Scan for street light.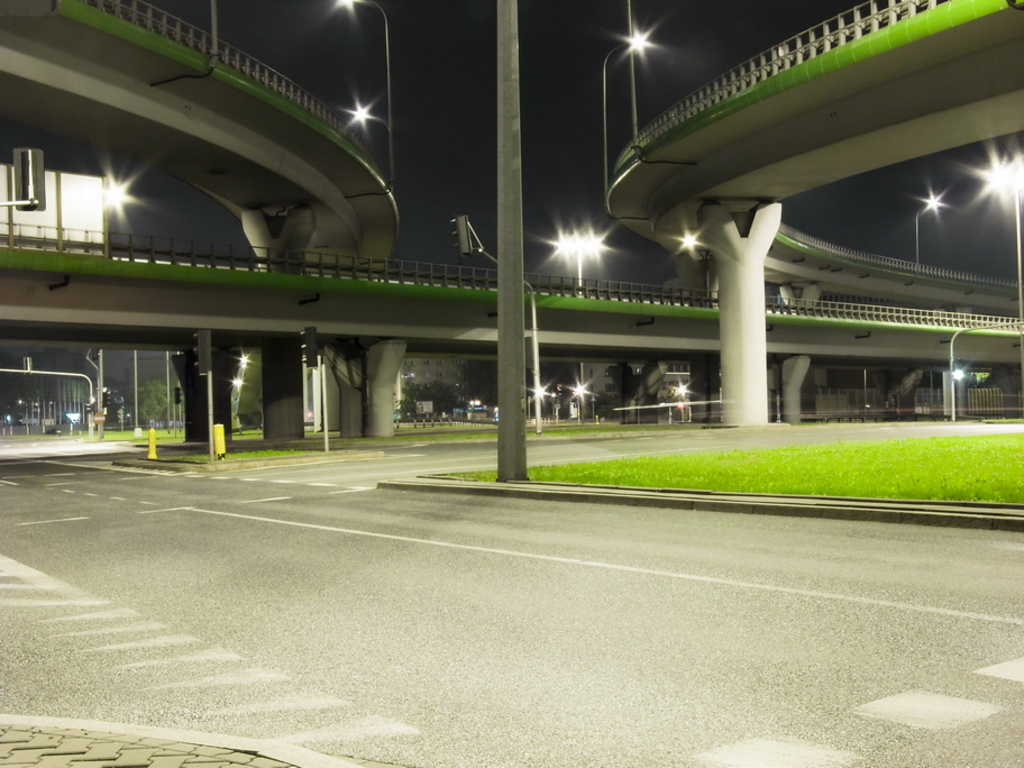
Scan result: bbox(329, 0, 393, 196).
